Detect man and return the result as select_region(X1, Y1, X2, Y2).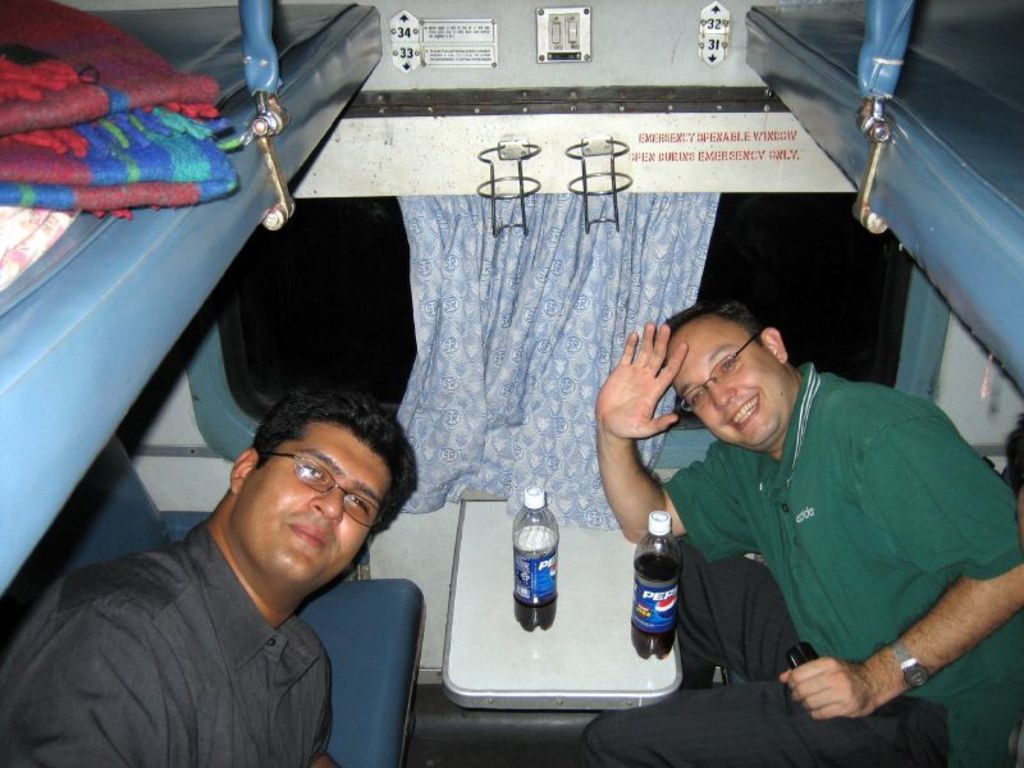
select_region(571, 305, 1023, 767).
